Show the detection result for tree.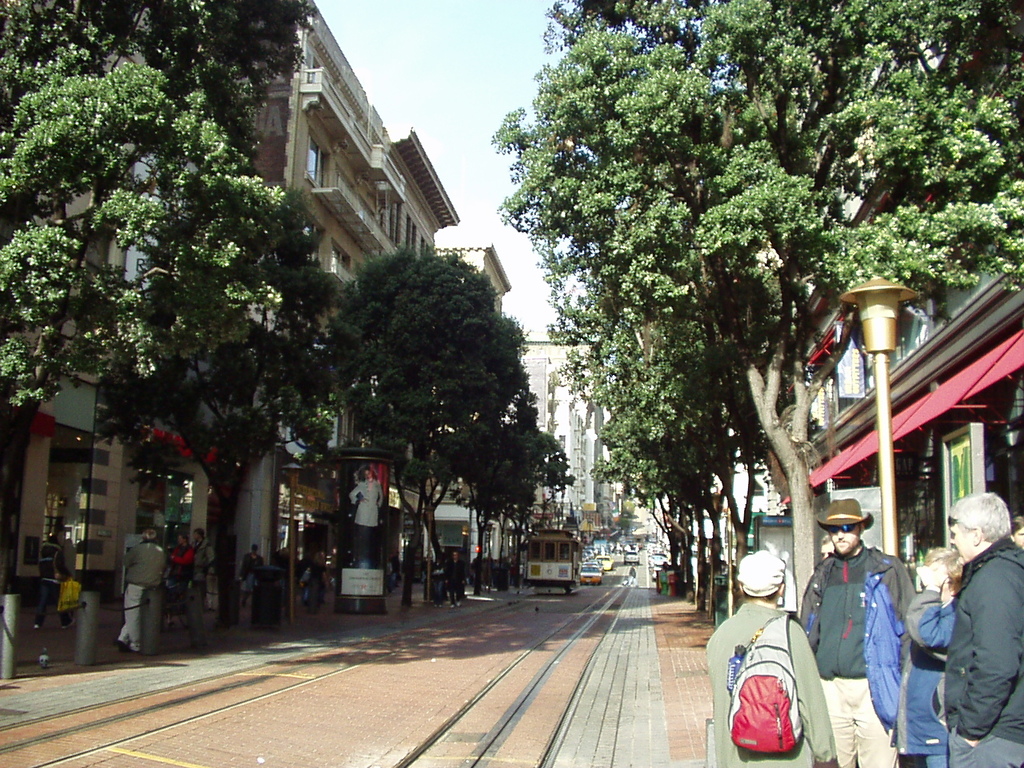
<box>594,354,715,602</box>.
